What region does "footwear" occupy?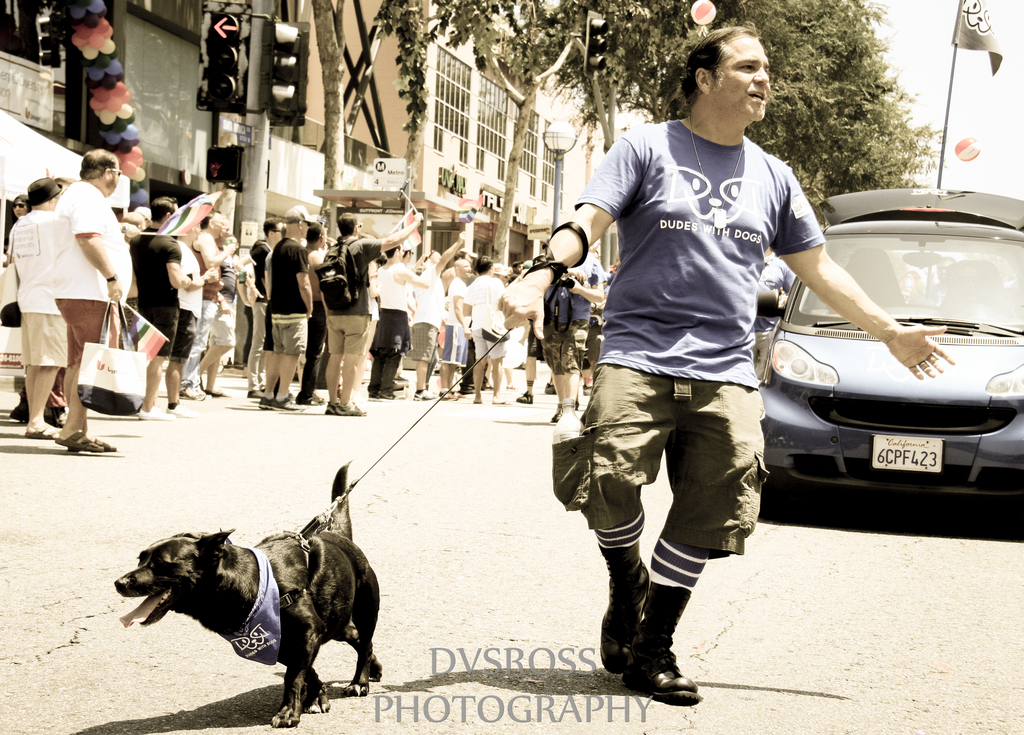
left=32, top=423, right=62, bottom=442.
